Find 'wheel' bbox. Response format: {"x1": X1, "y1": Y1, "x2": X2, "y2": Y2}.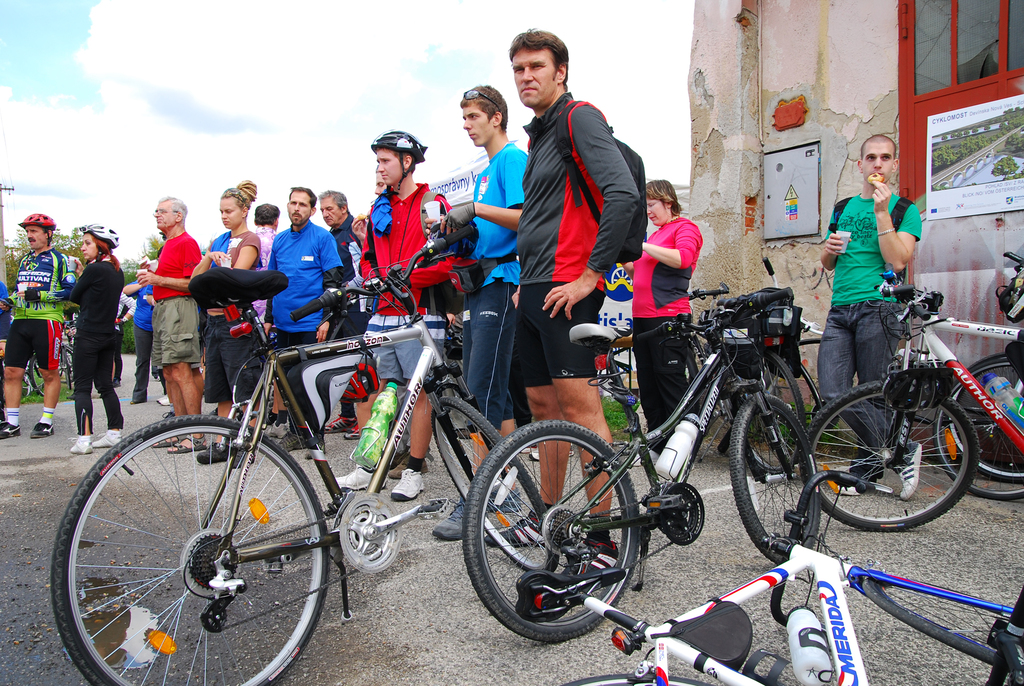
{"x1": 945, "y1": 359, "x2": 1023, "y2": 481}.
